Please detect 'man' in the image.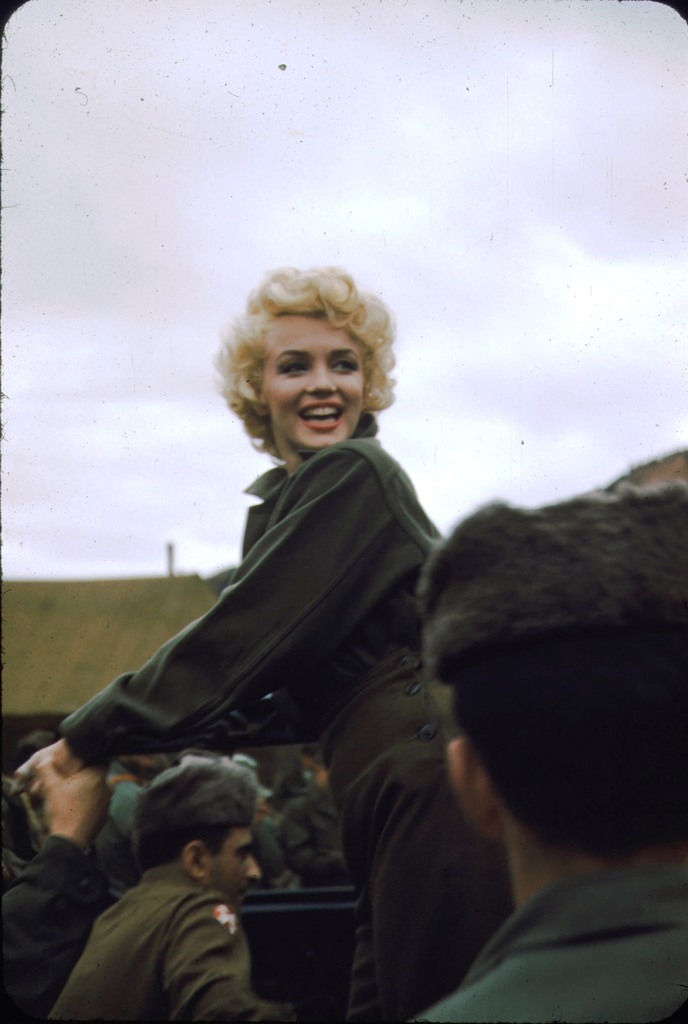
43:778:299:1023.
